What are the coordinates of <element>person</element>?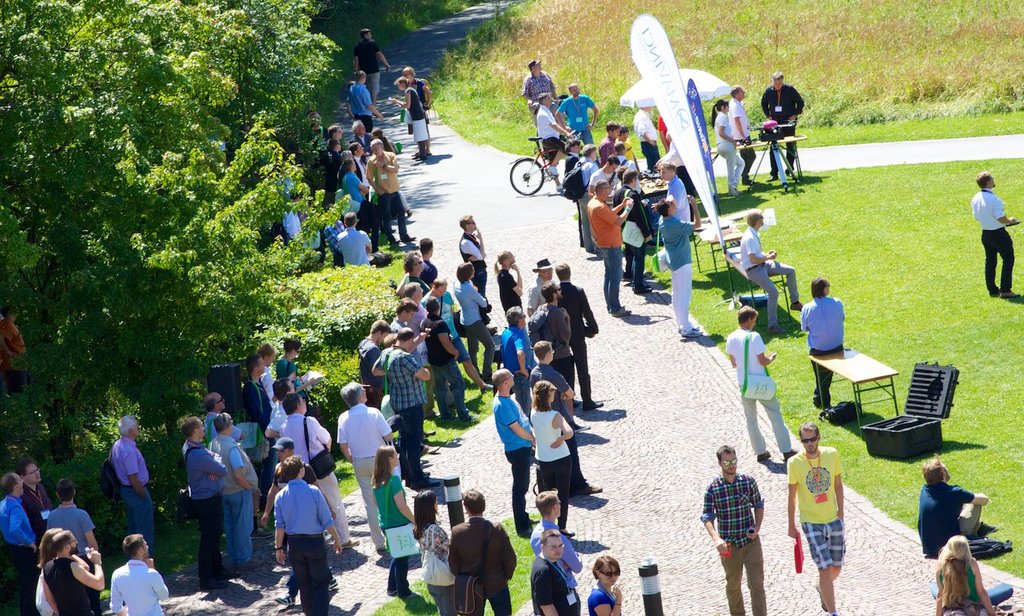
bbox(343, 111, 380, 156).
